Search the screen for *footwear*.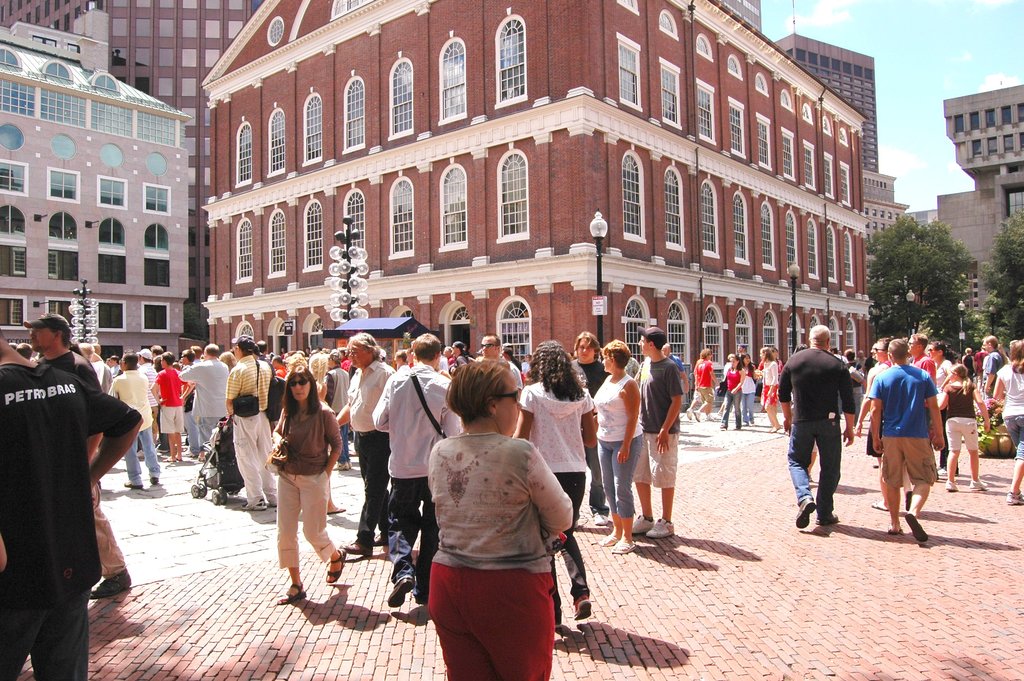
Found at x1=689, y1=414, x2=699, y2=423.
